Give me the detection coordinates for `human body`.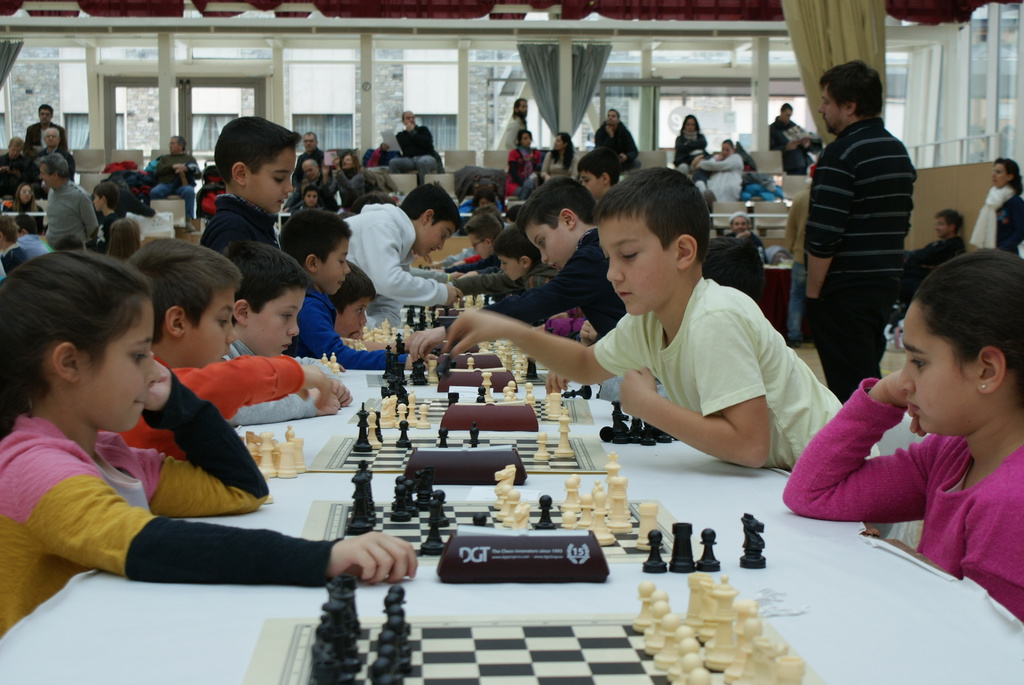
[24, 122, 68, 156].
